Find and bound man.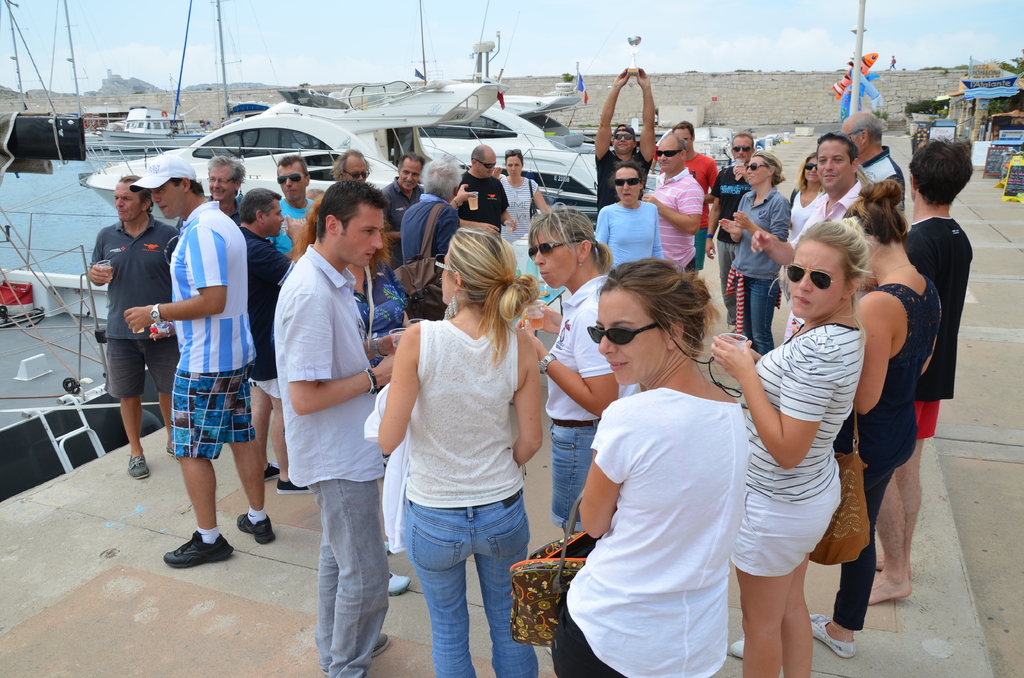
Bound: <box>270,155,317,255</box>.
